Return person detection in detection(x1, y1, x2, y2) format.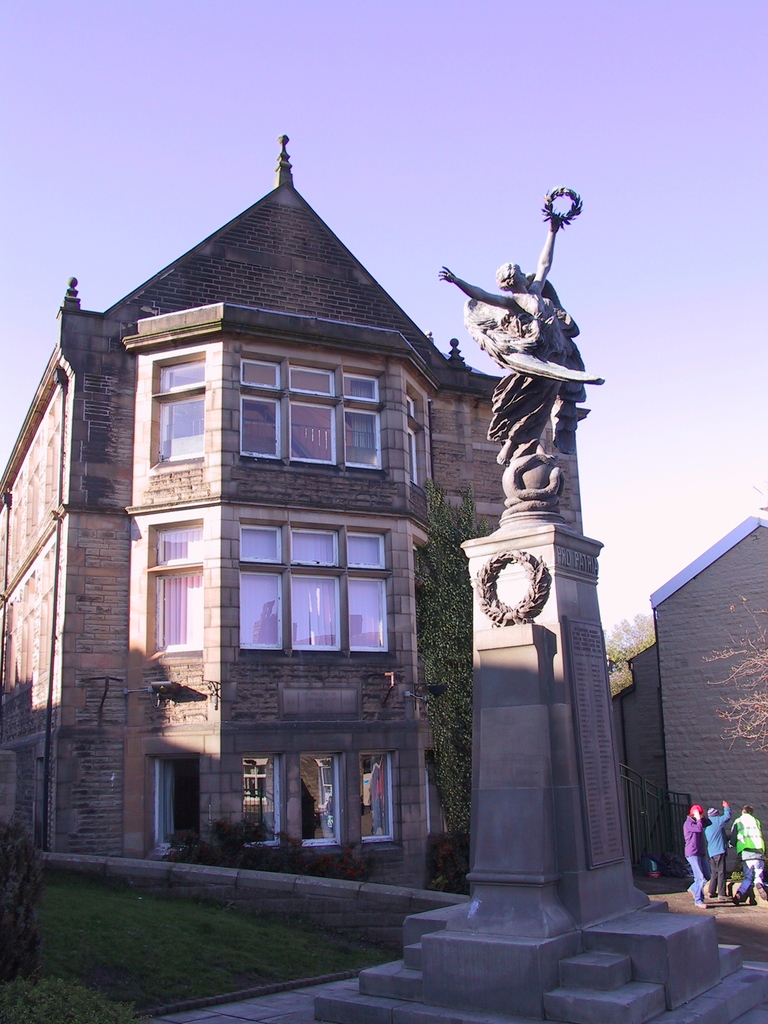
detection(686, 798, 709, 904).
